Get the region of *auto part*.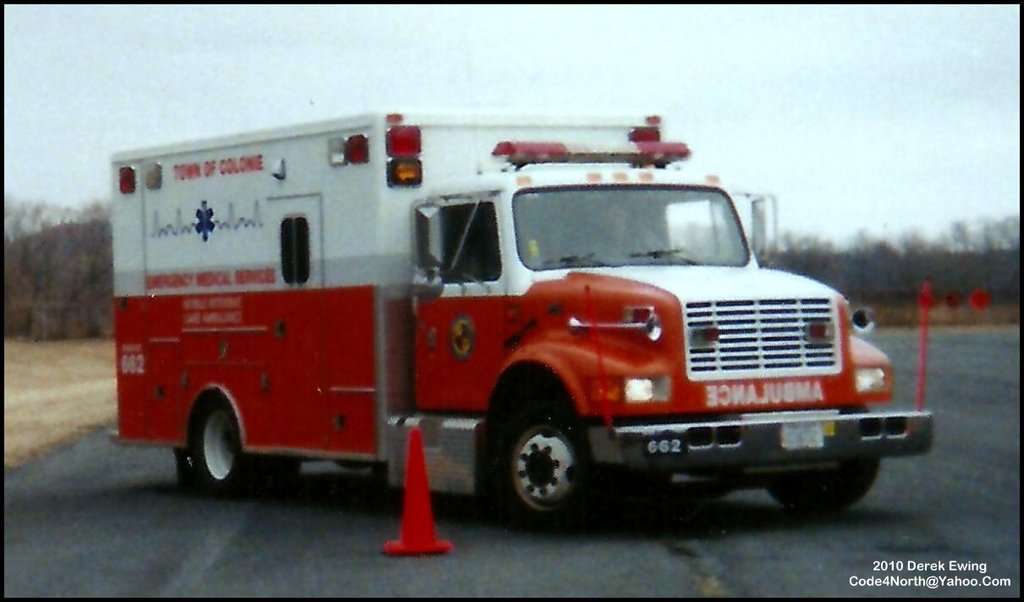
<box>405,267,432,297</box>.
